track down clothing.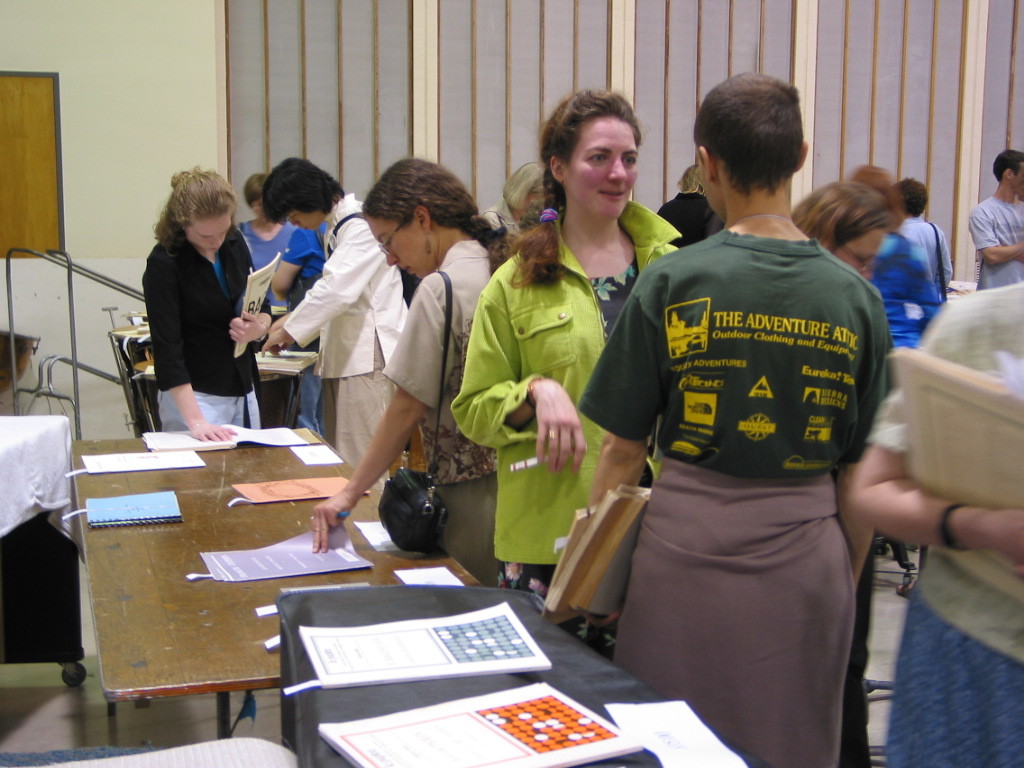
Tracked to crop(450, 200, 686, 604).
